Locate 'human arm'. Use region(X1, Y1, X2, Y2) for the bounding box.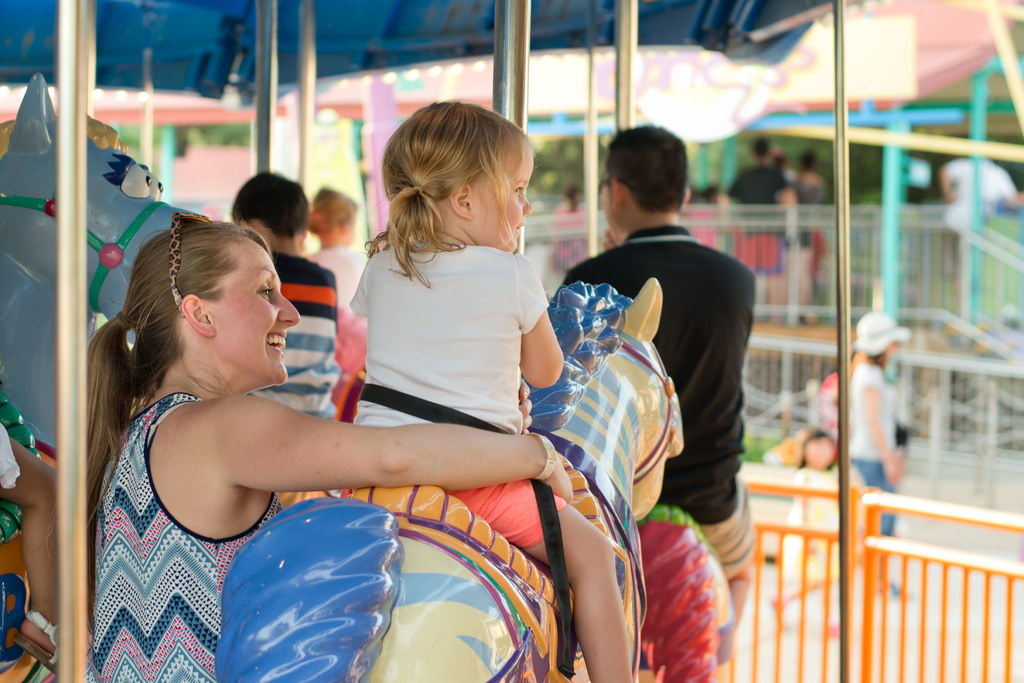
region(863, 373, 916, 491).
